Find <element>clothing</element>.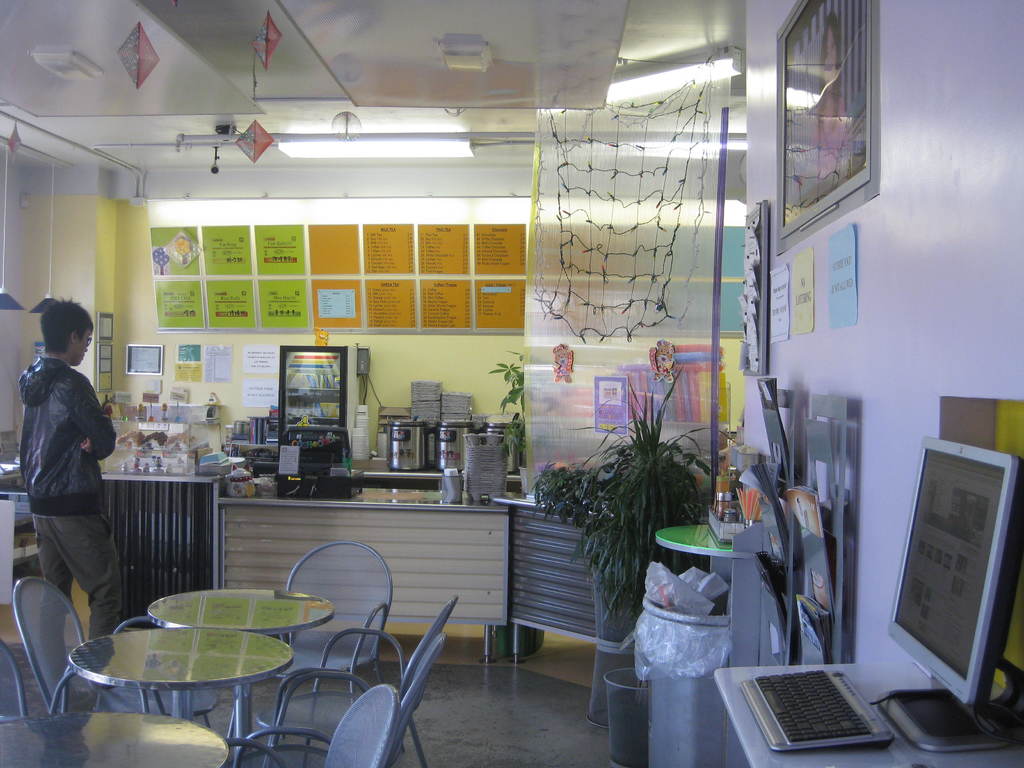
x1=13 y1=323 x2=132 y2=649.
